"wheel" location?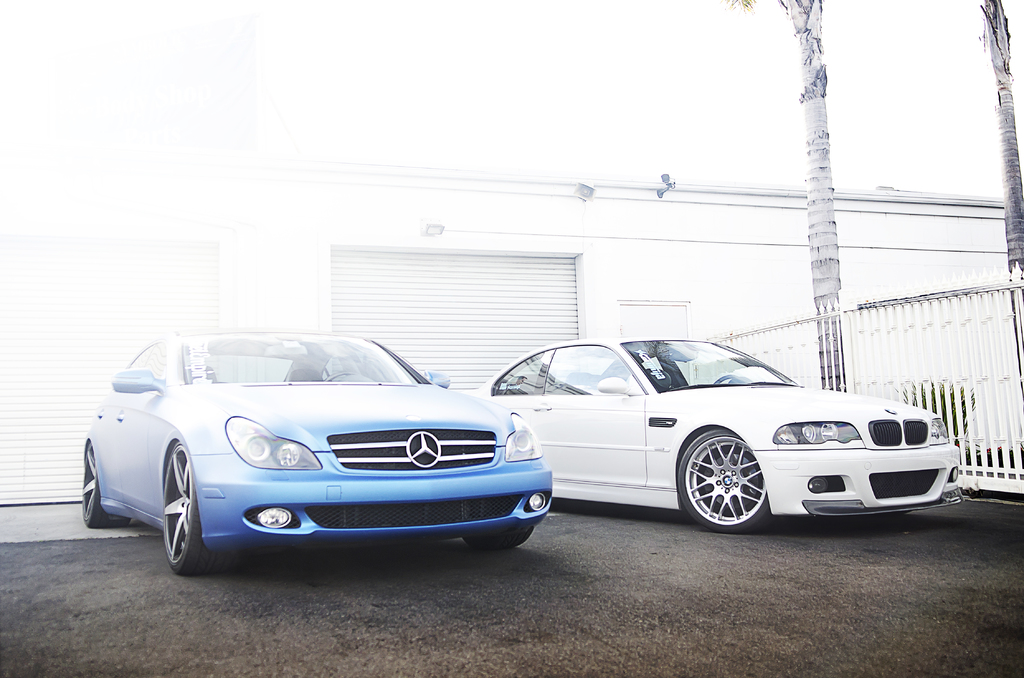
detection(324, 372, 354, 383)
